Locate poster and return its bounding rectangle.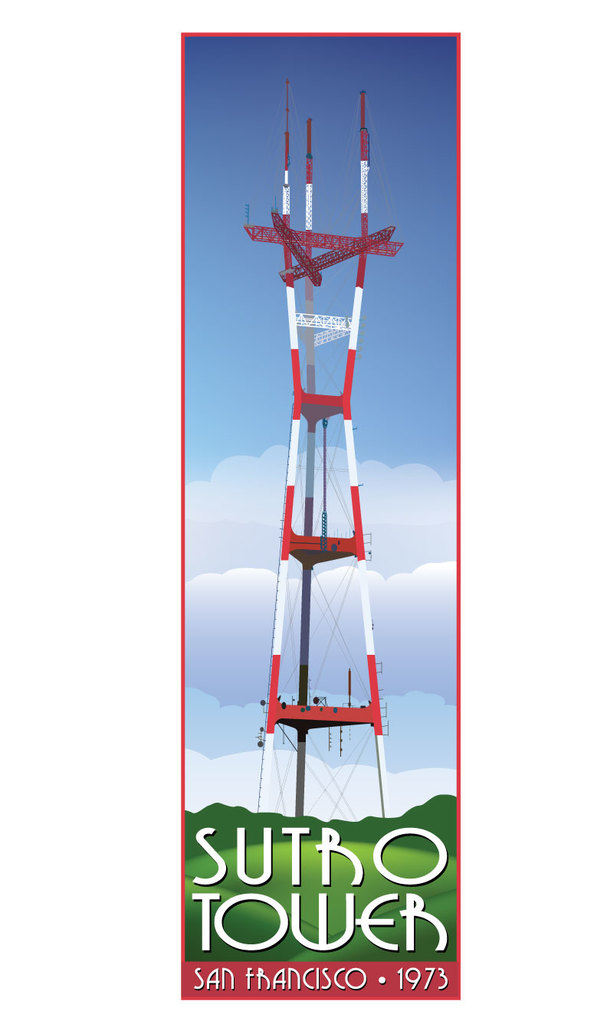
region(168, 28, 469, 1009).
